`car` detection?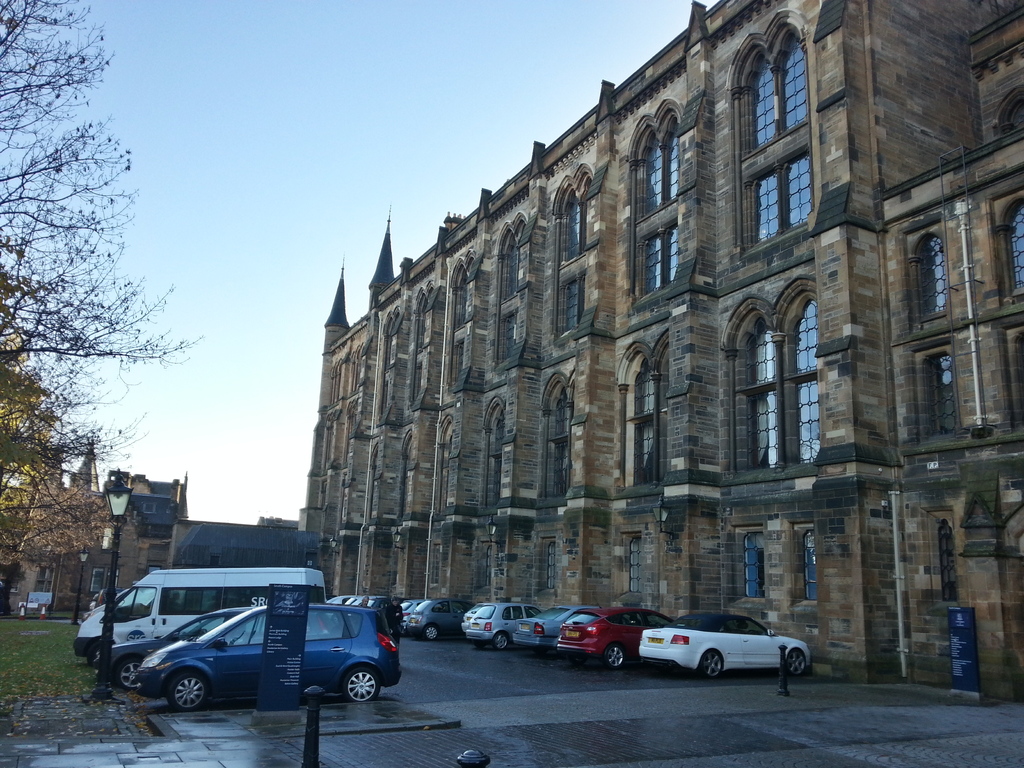
(left=134, top=602, right=402, bottom=712)
